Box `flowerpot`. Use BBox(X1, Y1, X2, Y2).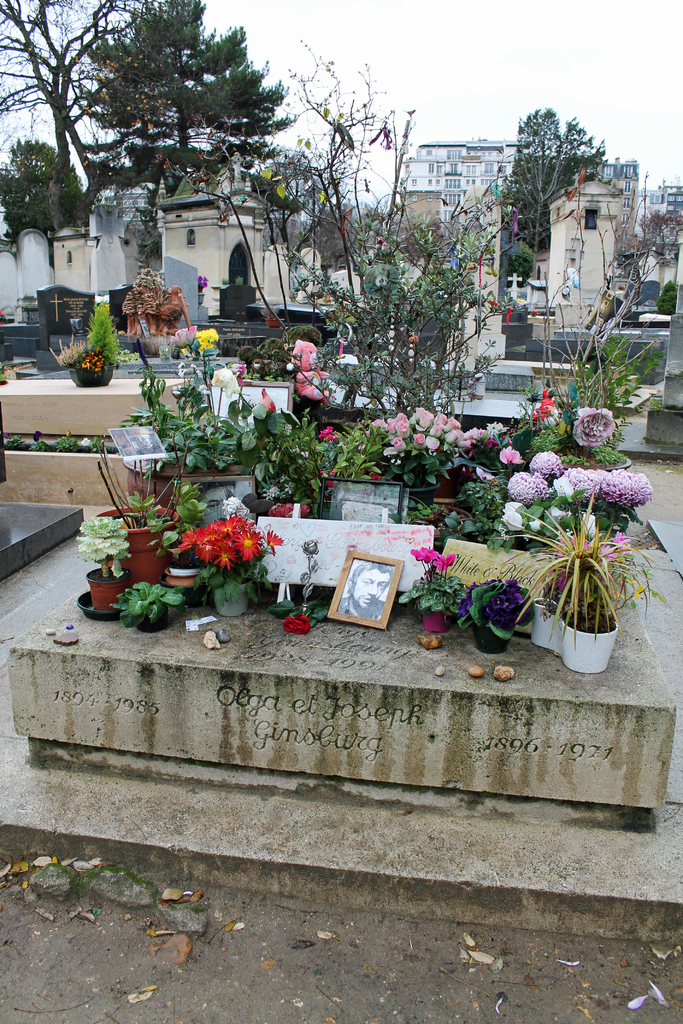
BBox(122, 447, 253, 502).
